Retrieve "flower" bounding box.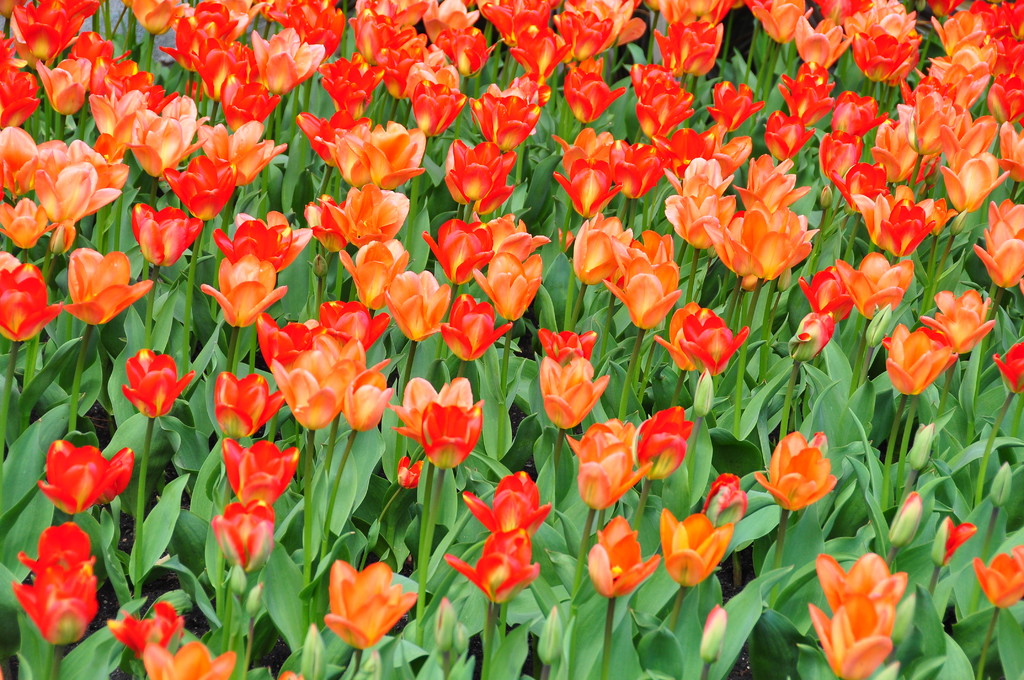
Bounding box: bbox=[220, 437, 303, 503].
